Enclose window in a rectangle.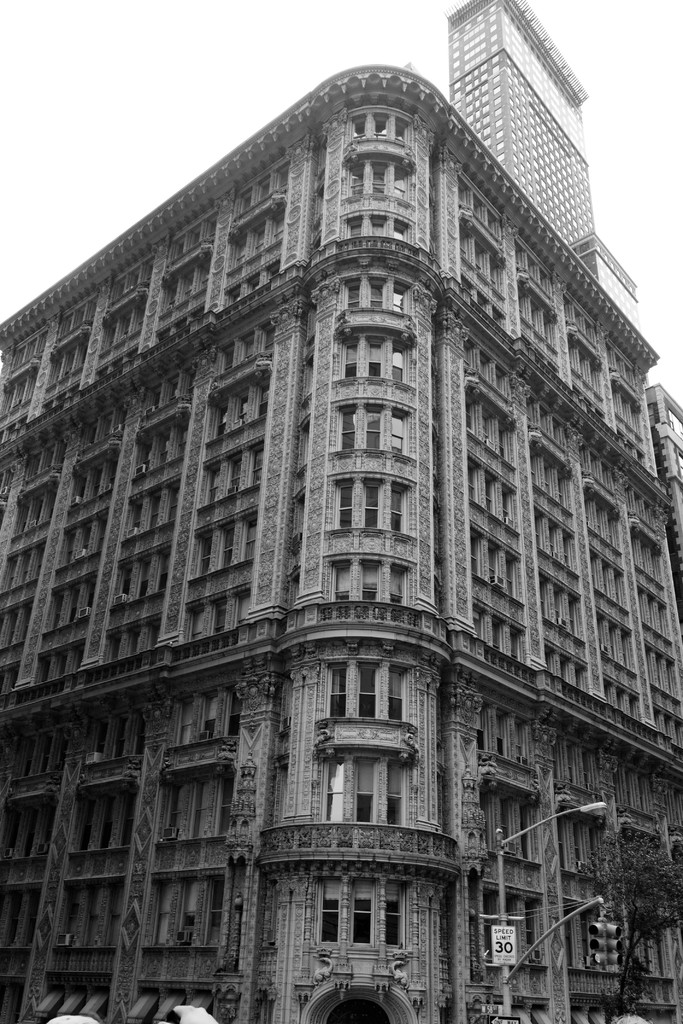
{"x1": 580, "y1": 434, "x2": 618, "y2": 493}.
